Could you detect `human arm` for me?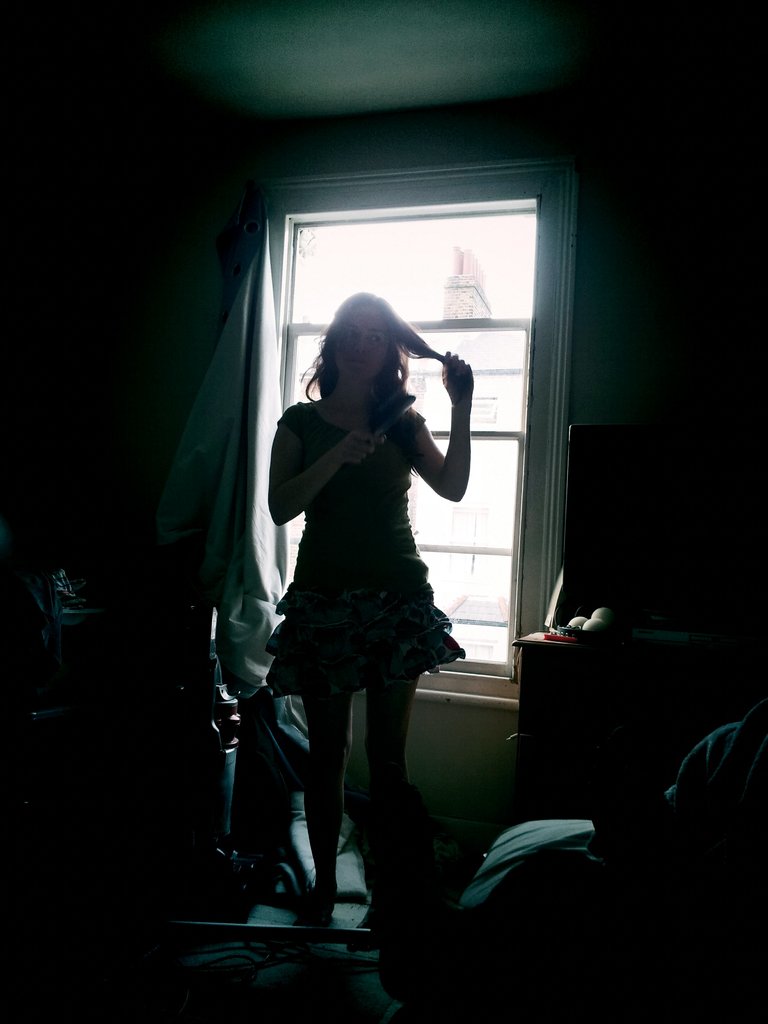
Detection result: (256, 380, 362, 526).
